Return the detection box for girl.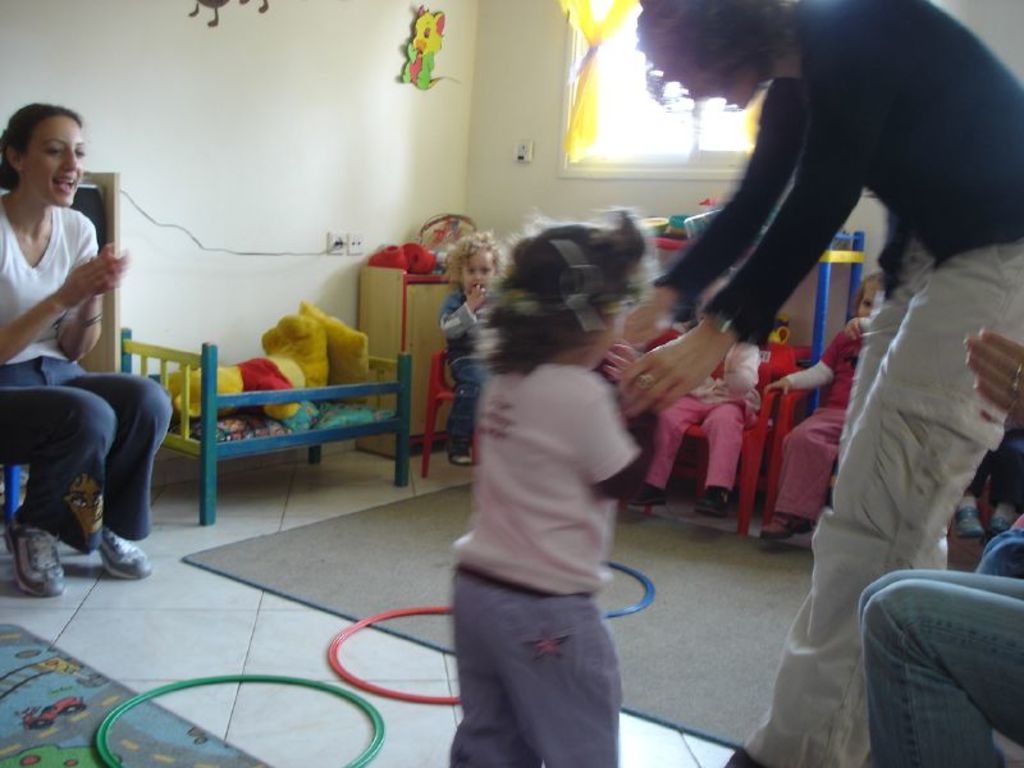
pyautogui.locateOnScreen(439, 206, 659, 767).
